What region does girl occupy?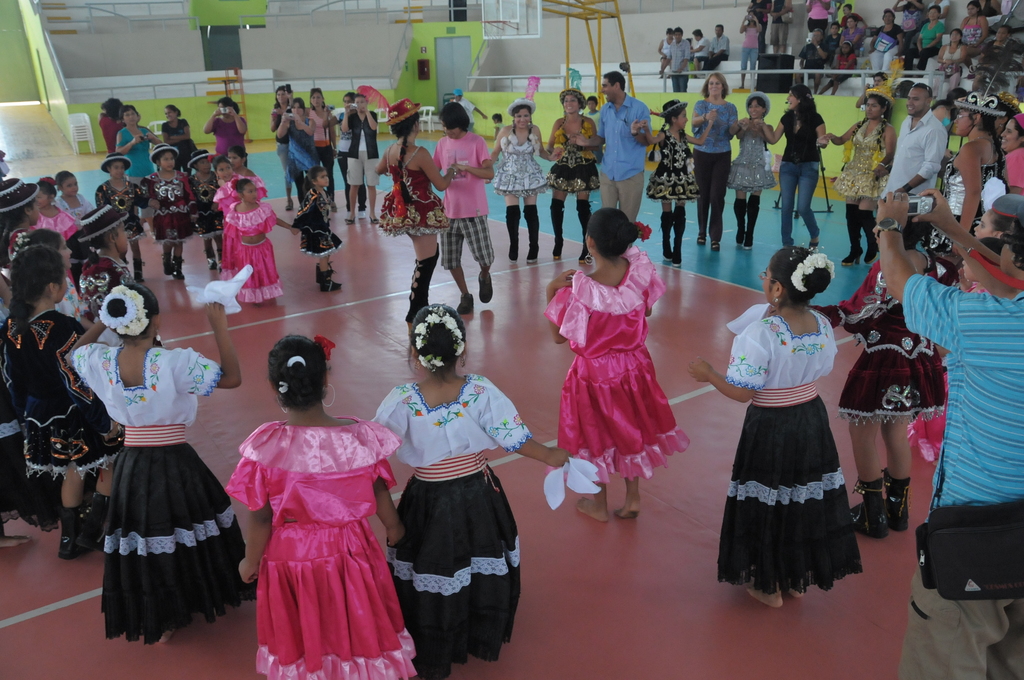
detection(0, 243, 124, 560).
